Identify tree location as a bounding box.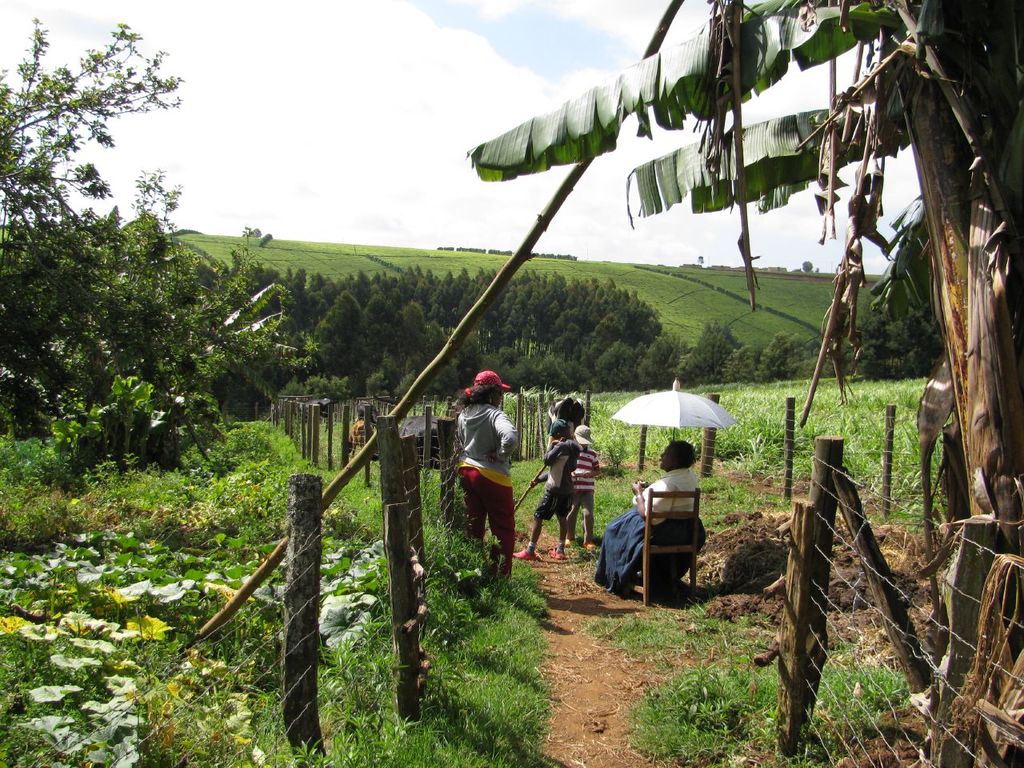
619:315:697:423.
